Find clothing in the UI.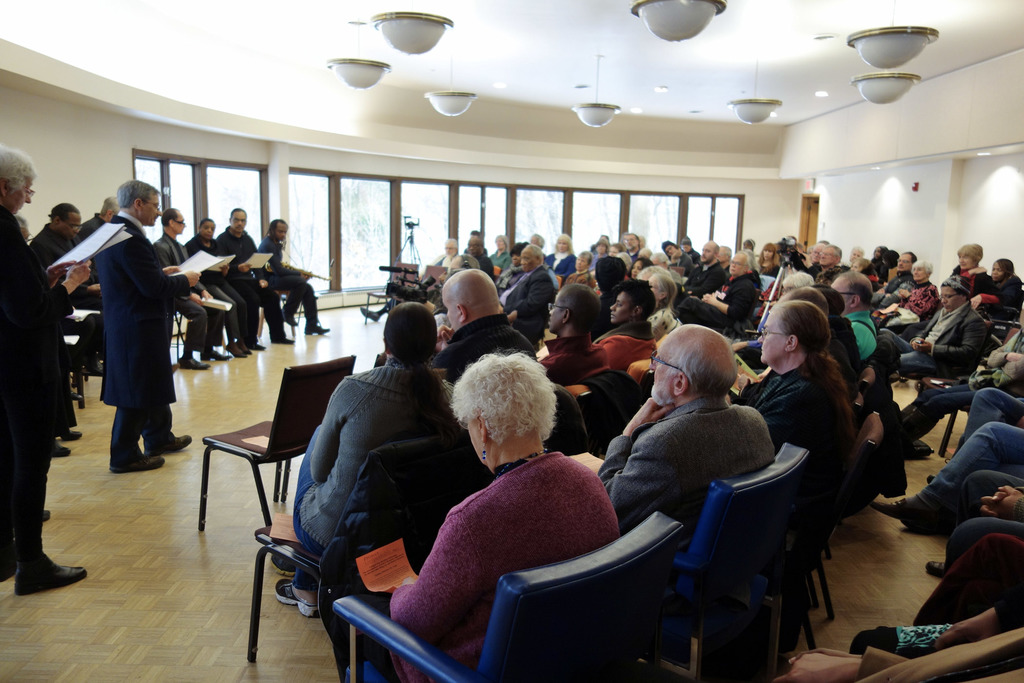
UI element at 186 236 250 333.
